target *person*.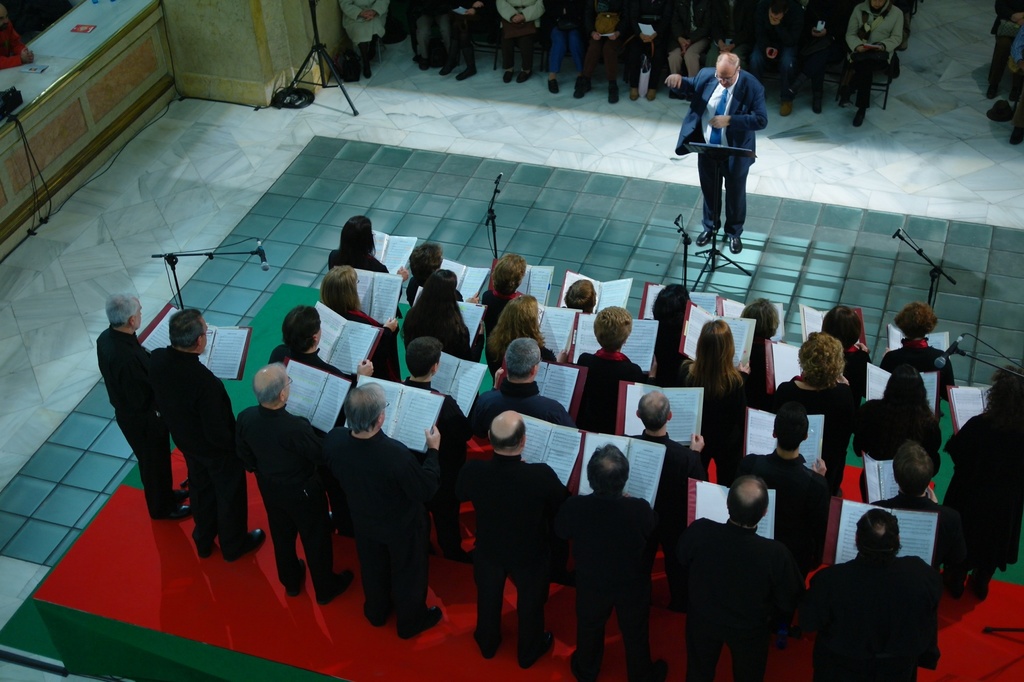
Target region: pyautogui.locateOnScreen(397, 333, 473, 567).
